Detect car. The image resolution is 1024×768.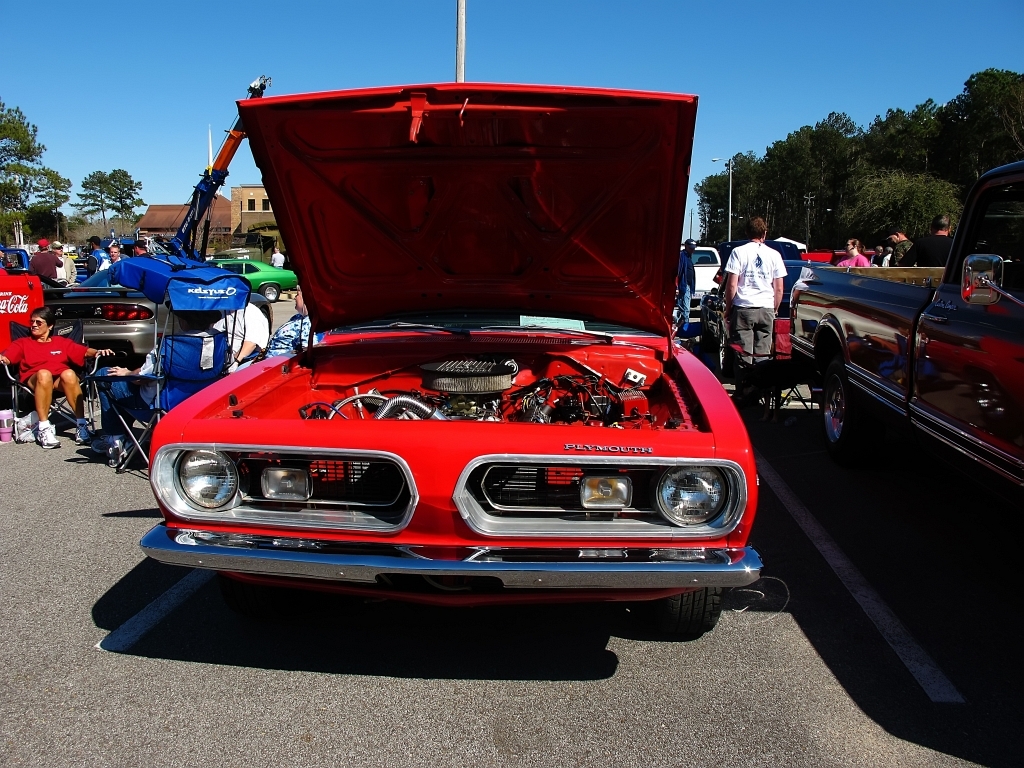
select_region(128, 133, 801, 654).
